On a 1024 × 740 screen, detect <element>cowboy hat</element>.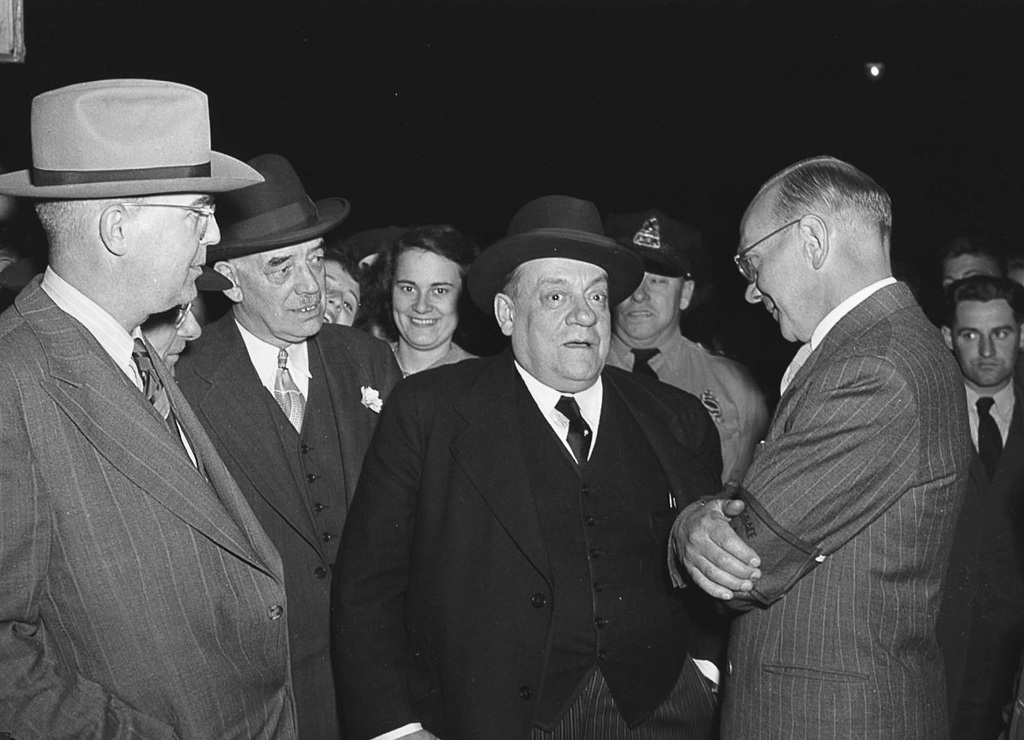
<bbox>610, 214, 730, 275</bbox>.
